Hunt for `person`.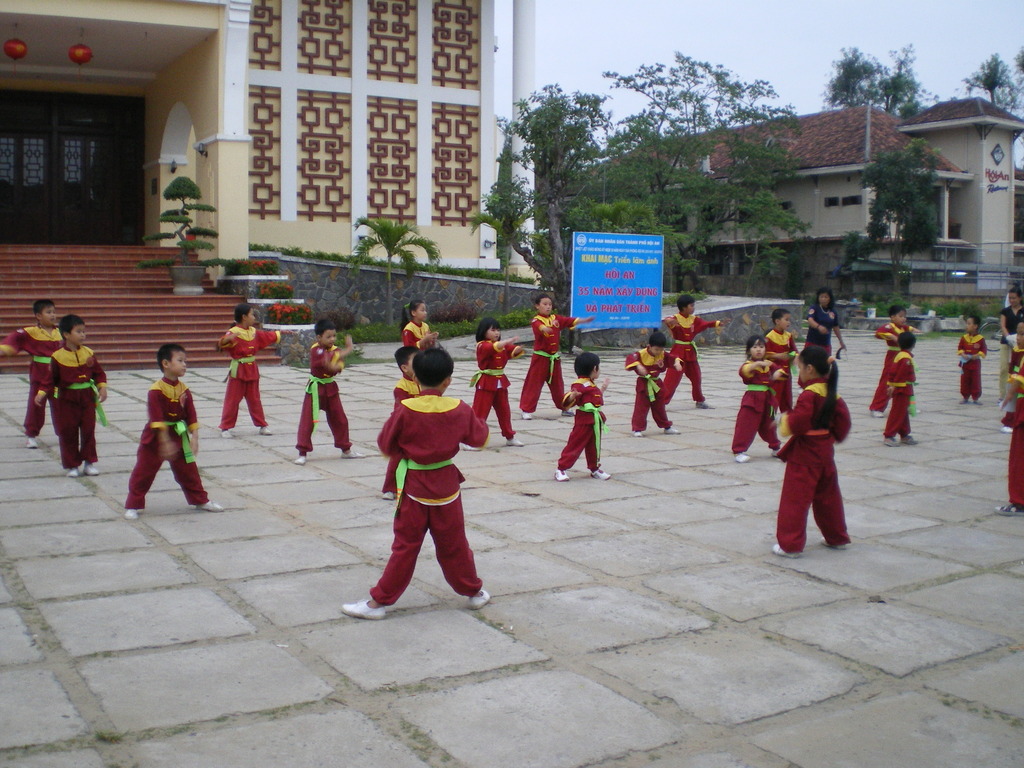
Hunted down at locate(39, 316, 112, 478).
